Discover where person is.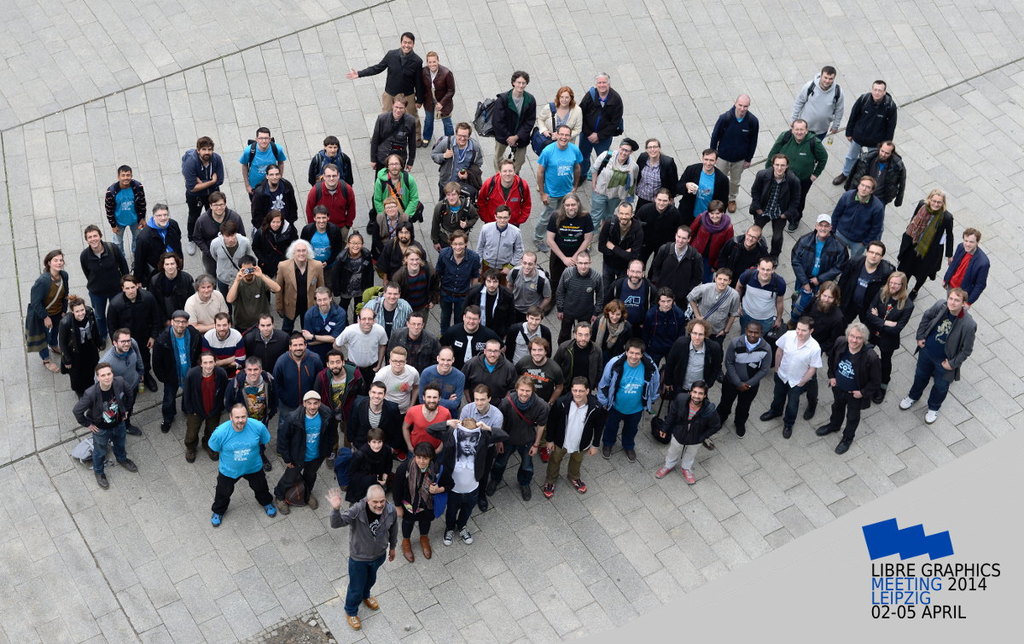
Discovered at [775,118,825,228].
